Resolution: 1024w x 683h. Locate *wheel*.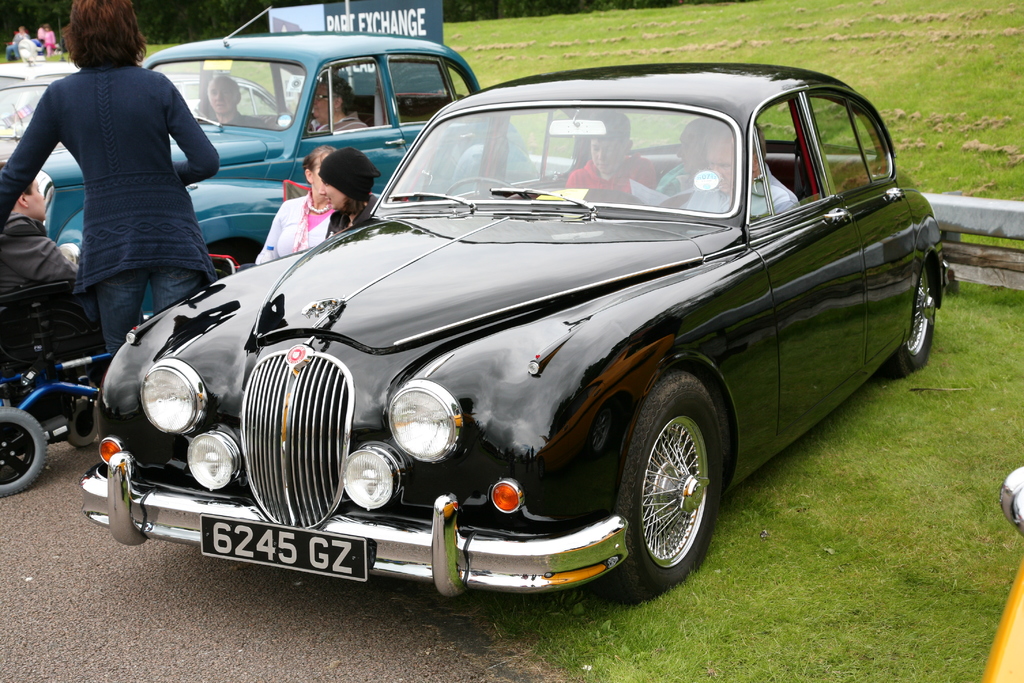
rect(885, 261, 935, 377).
